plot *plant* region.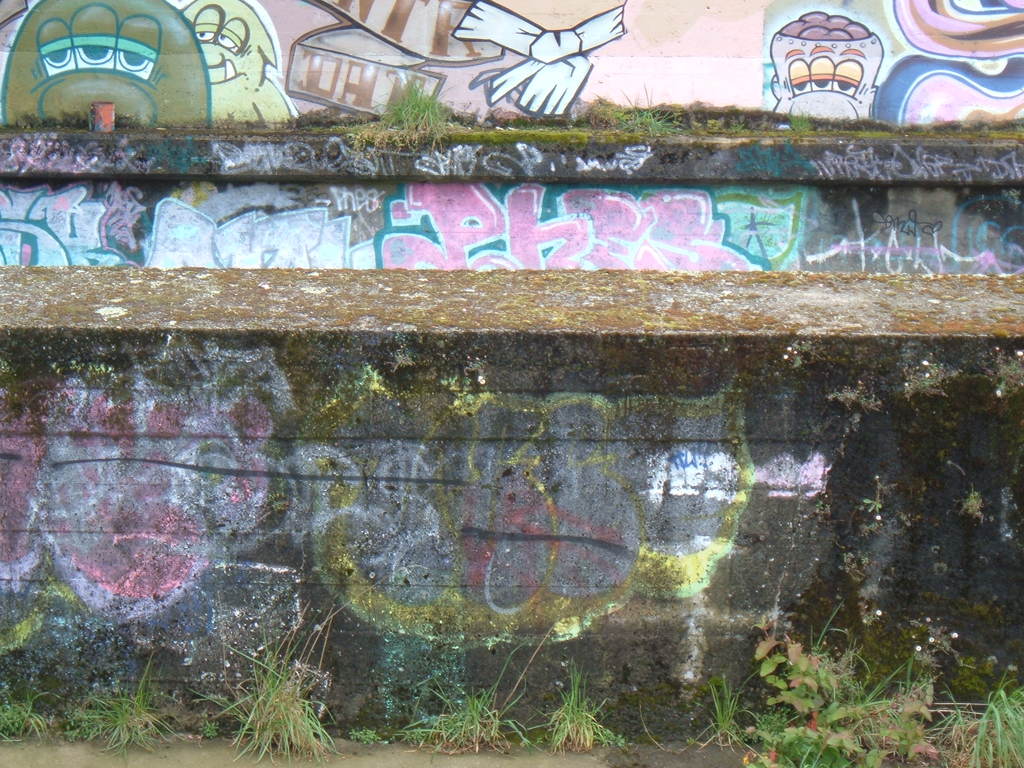
Plotted at locate(404, 651, 532, 760).
